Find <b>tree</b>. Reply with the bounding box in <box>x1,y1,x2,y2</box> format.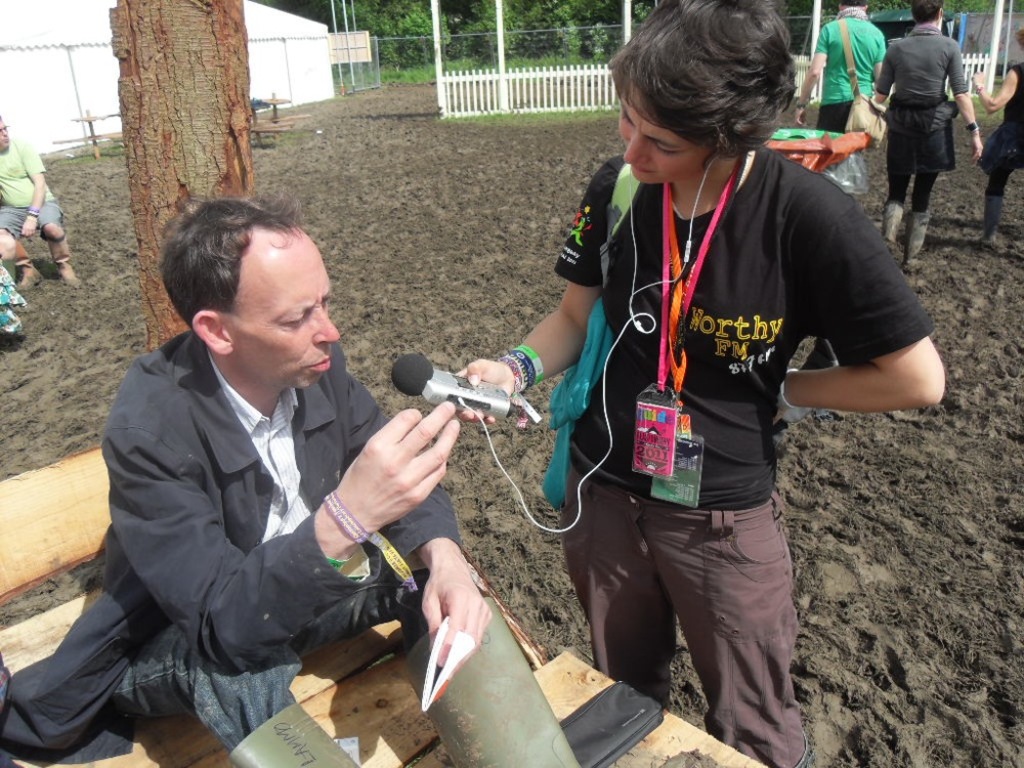
<box>442,0,633,67</box>.
